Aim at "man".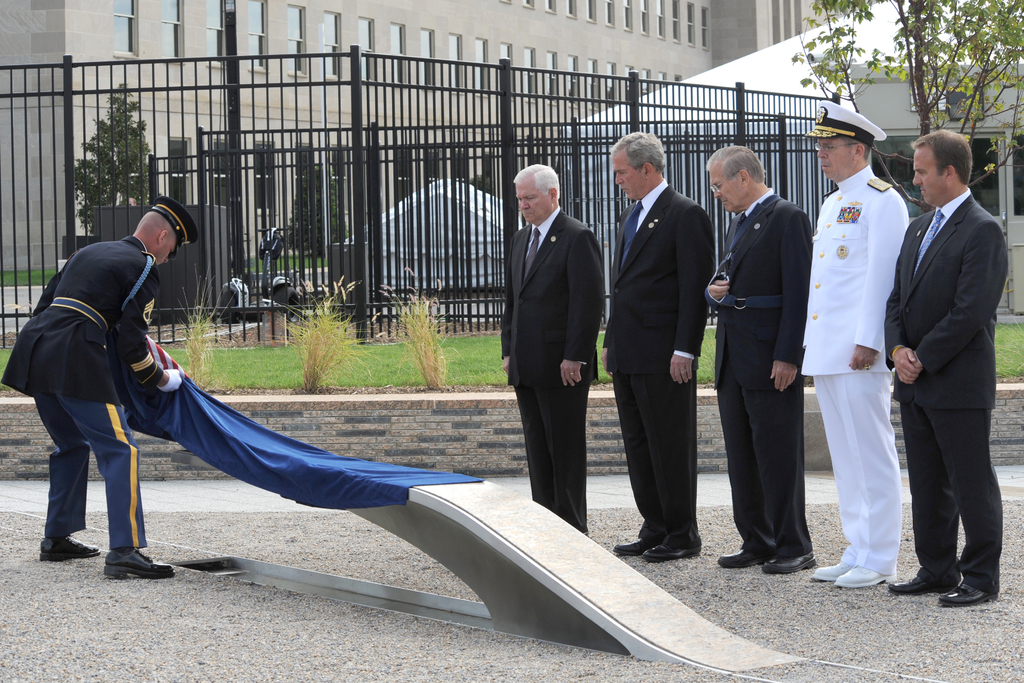
Aimed at {"left": 500, "top": 167, "right": 607, "bottom": 541}.
